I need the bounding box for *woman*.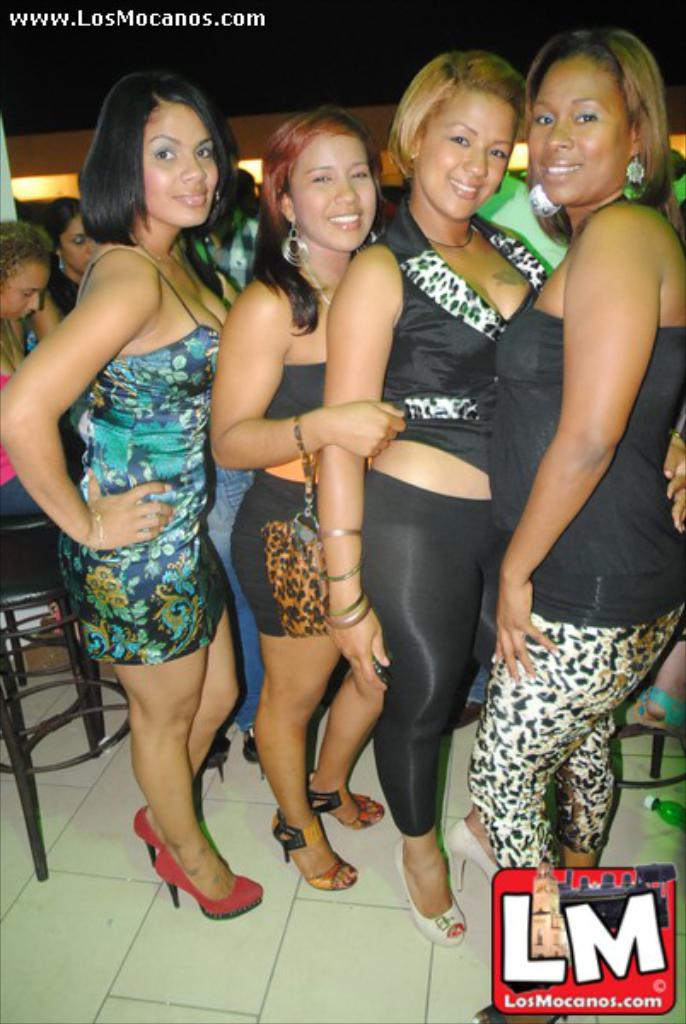
Here it is: Rect(39, 169, 111, 326).
